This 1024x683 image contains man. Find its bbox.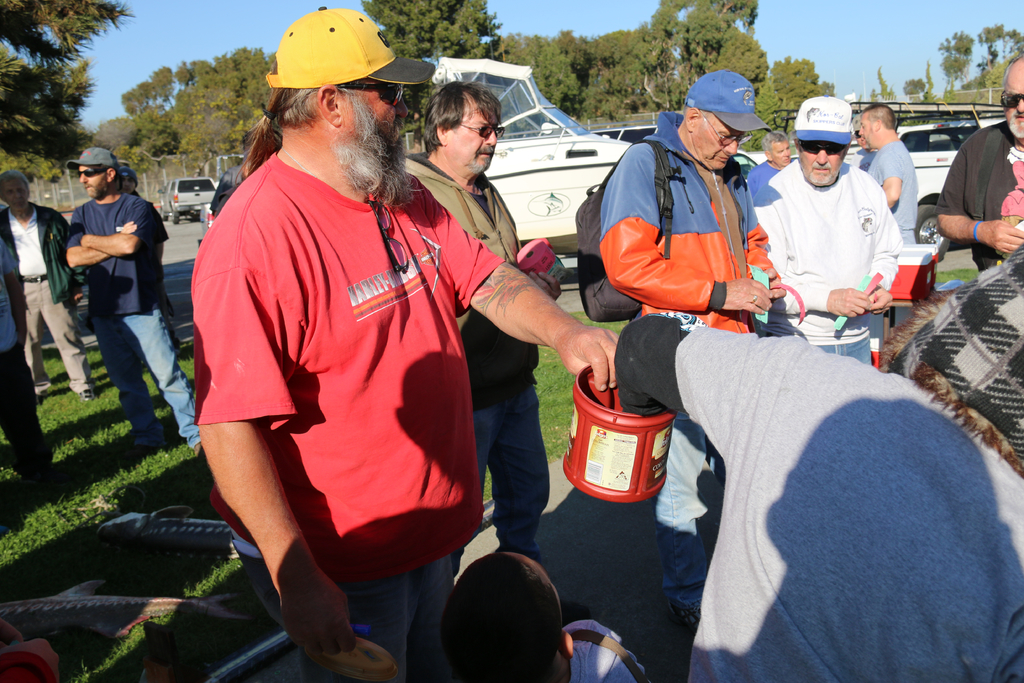
(435,541,647,682).
